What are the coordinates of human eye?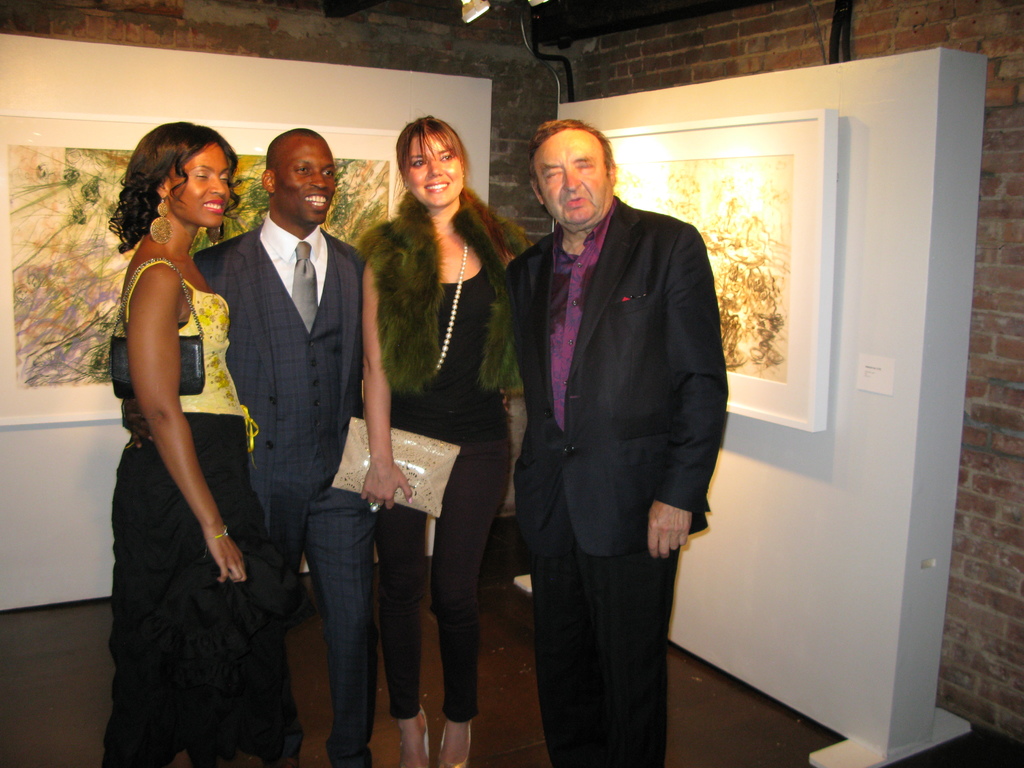
bbox=[438, 147, 458, 163].
